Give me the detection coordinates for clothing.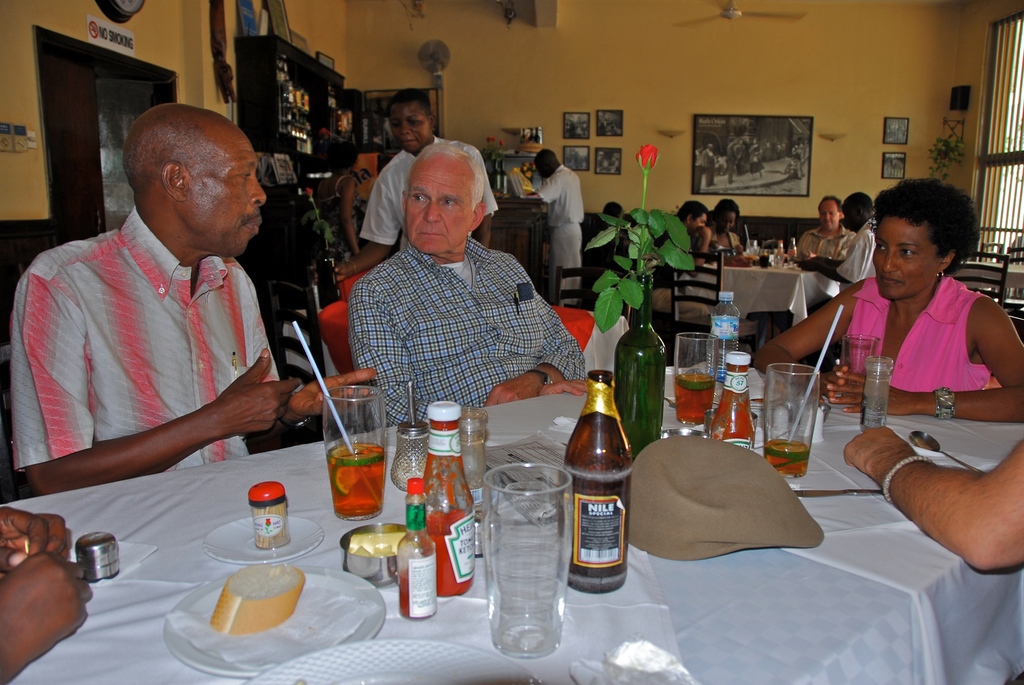
select_region(851, 272, 984, 395).
